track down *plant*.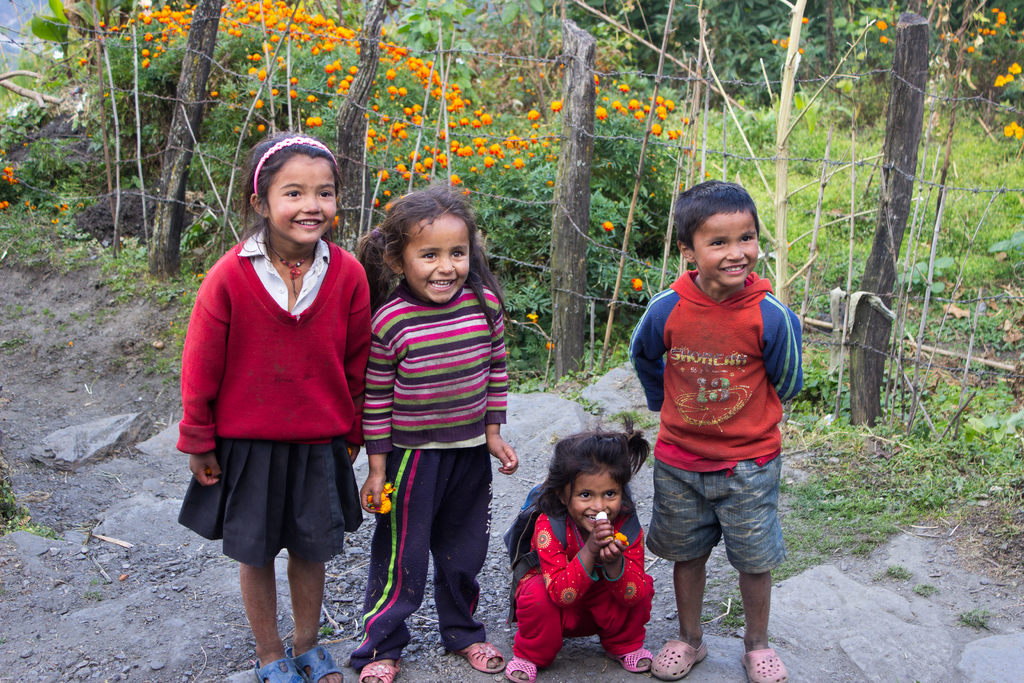
Tracked to 959, 609, 997, 635.
